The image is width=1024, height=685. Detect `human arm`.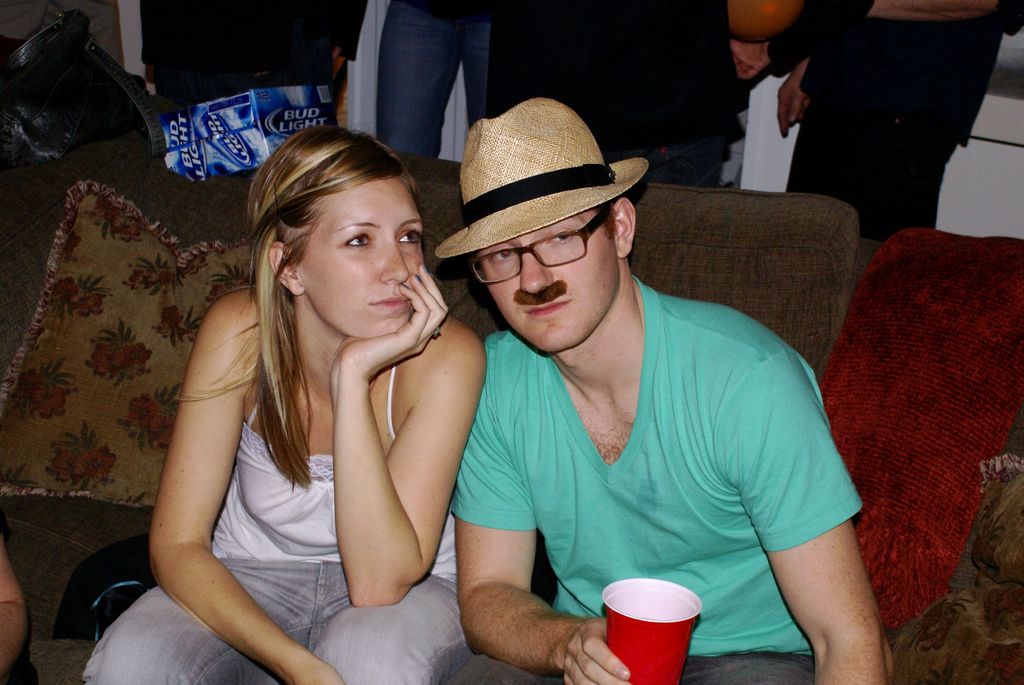
Detection: bbox=(715, 346, 900, 684).
